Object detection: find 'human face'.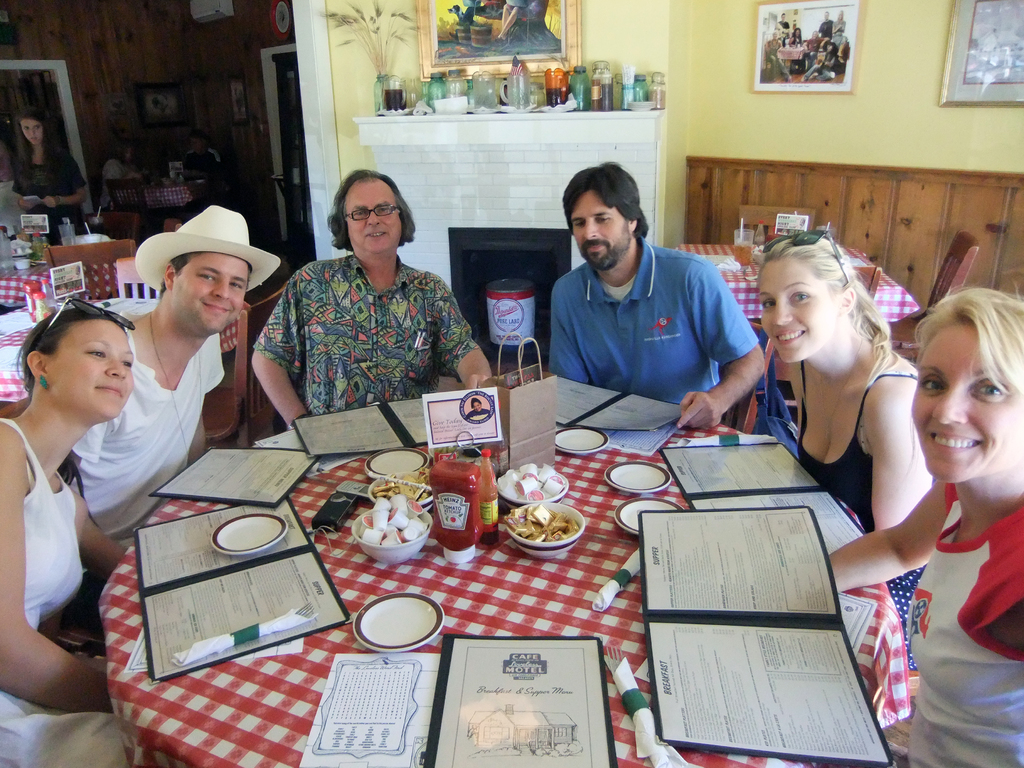
172,247,250,336.
